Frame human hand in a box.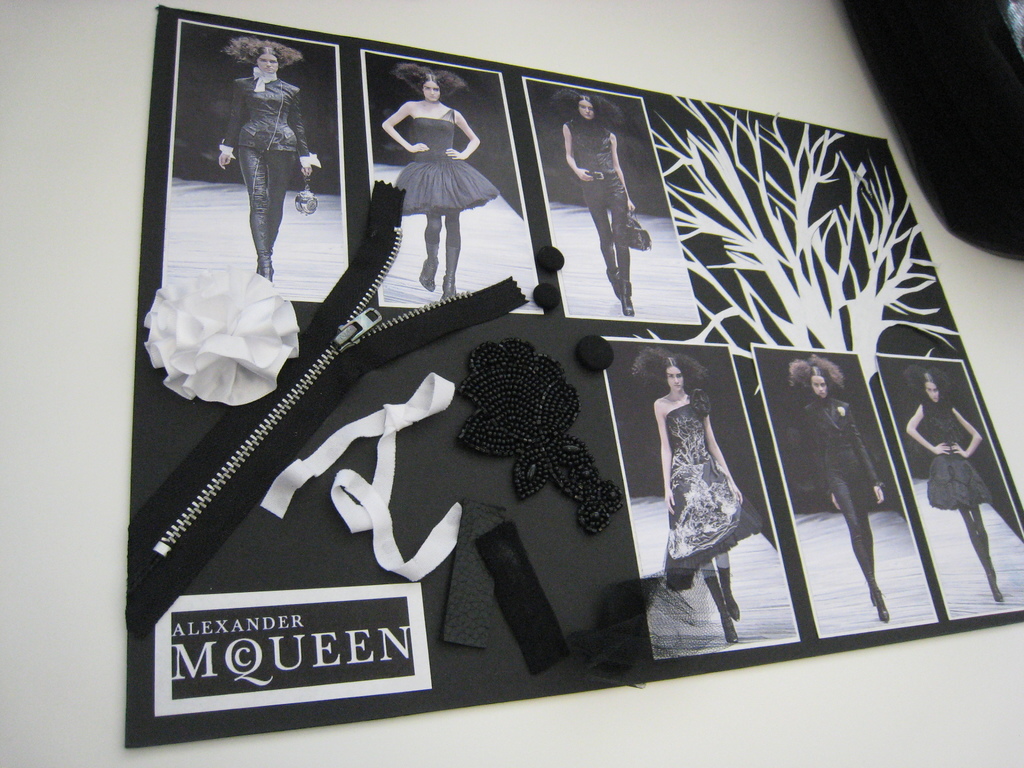
box(628, 202, 637, 214).
